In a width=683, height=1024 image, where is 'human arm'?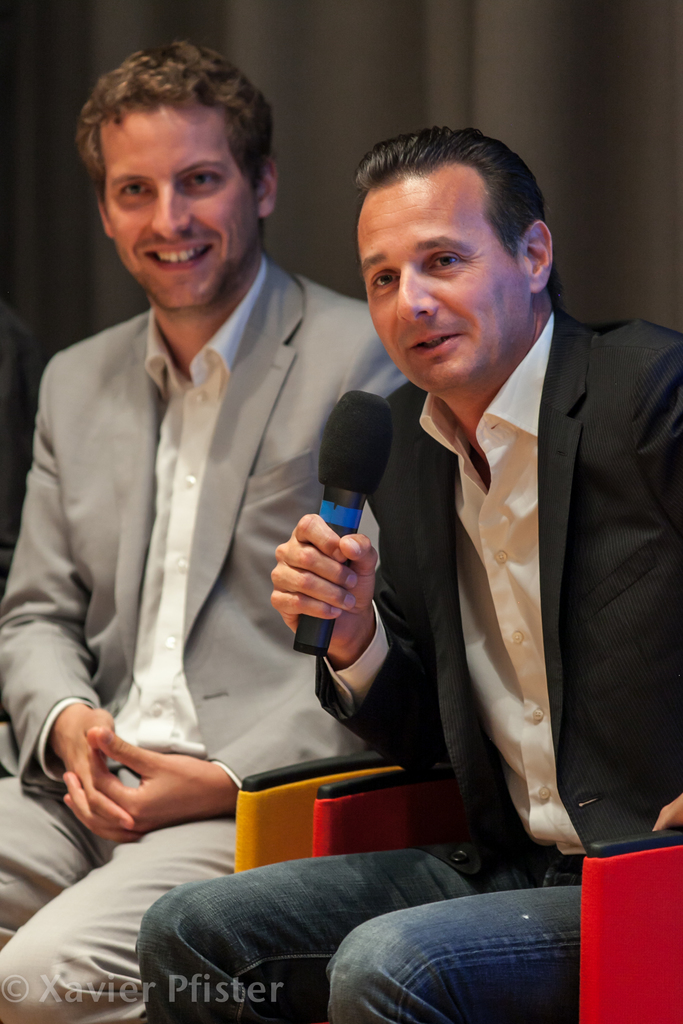
{"left": 641, "top": 326, "right": 682, "bottom": 844}.
